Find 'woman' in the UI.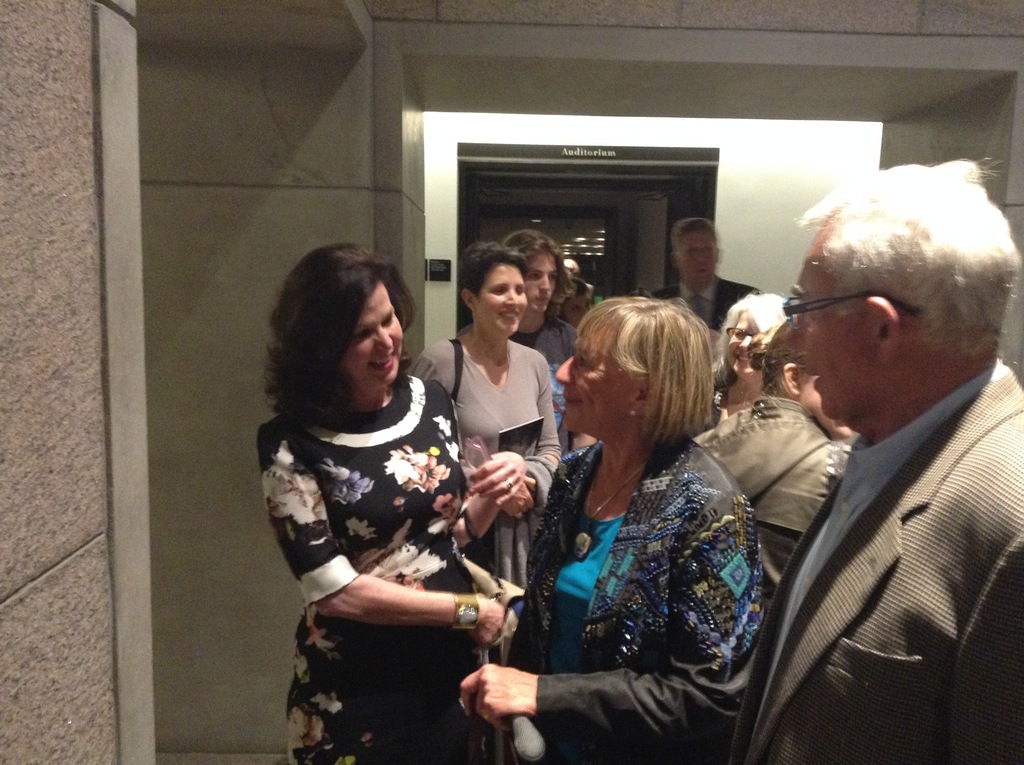
UI element at bbox=[522, 257, 776, 764].
